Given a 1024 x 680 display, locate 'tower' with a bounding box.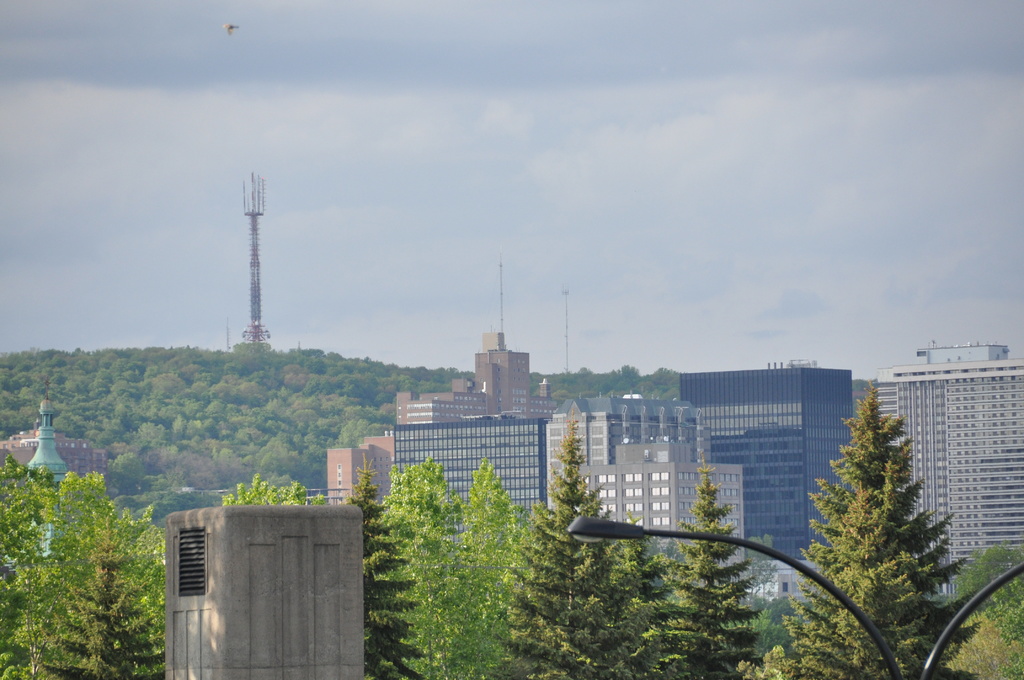
Located: (x1=160, y1=501, x2=369, y2=679).
